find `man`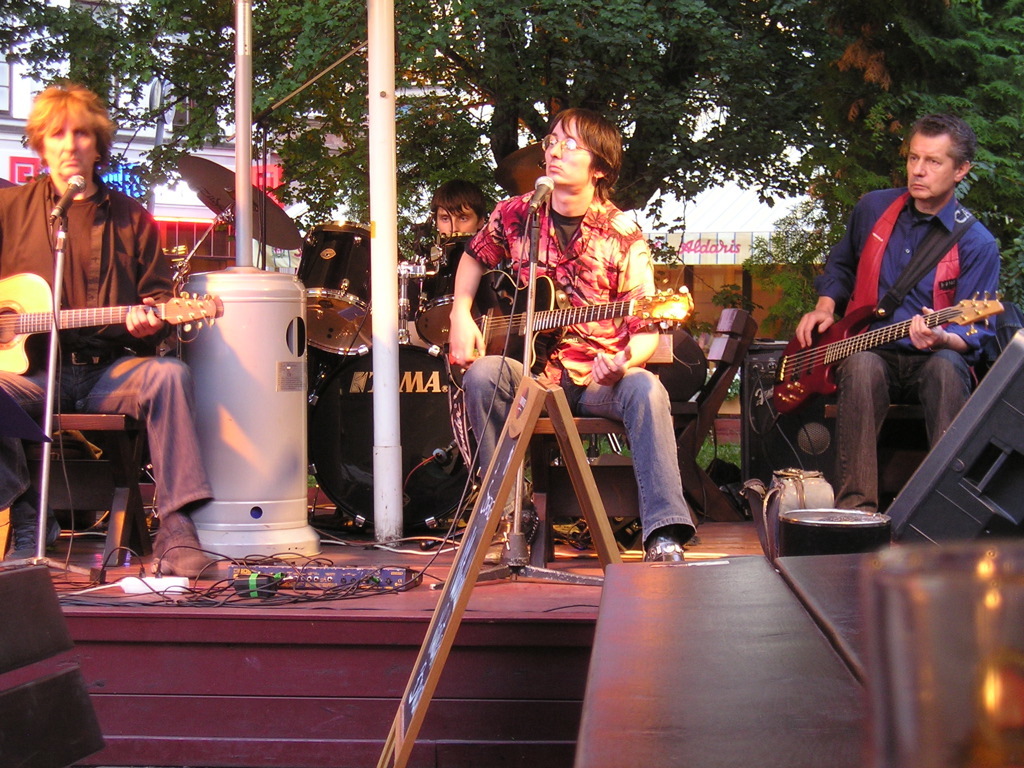
pyautogui.locateOnScreen(430, 183, 493, 239)
